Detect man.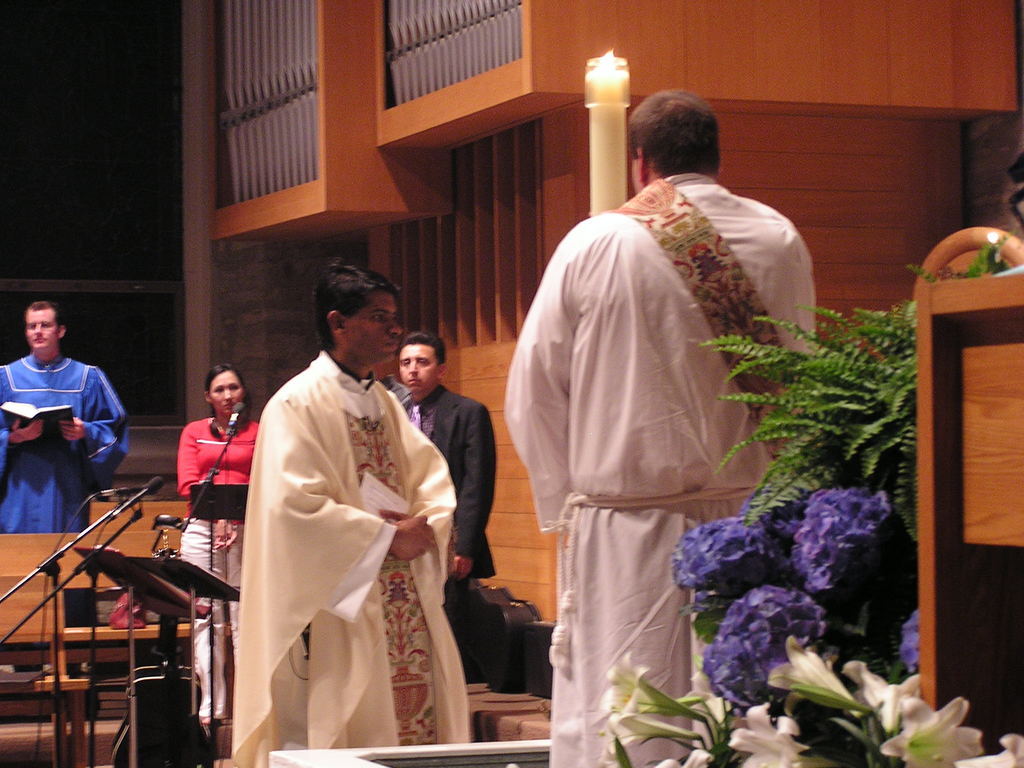
Detected at x1=383 y1=331 x2=501 y2=641.
